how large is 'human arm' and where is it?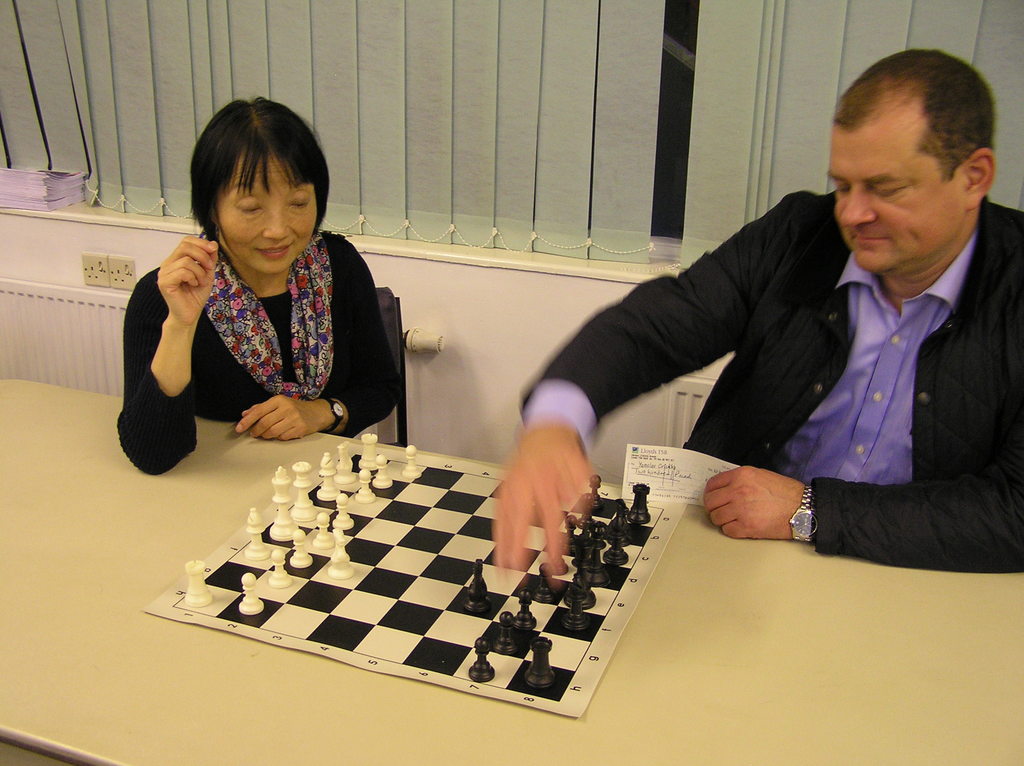
Bounding box: [x1=705, y1=221, x2=1023, y2=576].
